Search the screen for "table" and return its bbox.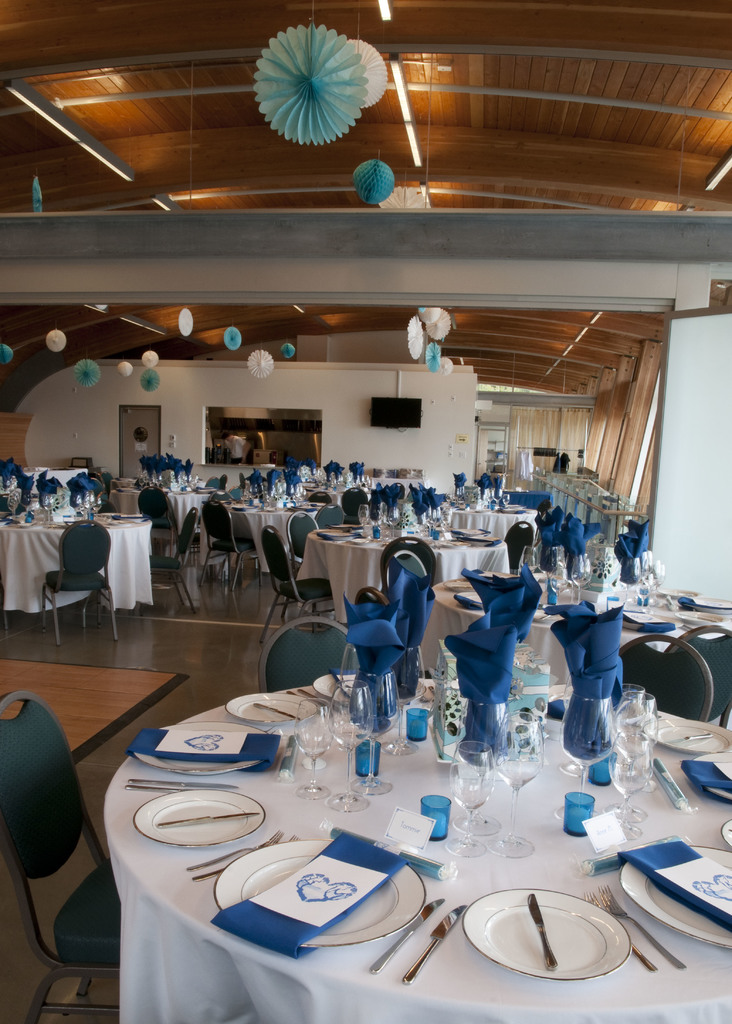
Found: <bbox>79, 680, 695, 1023</bbox>.
